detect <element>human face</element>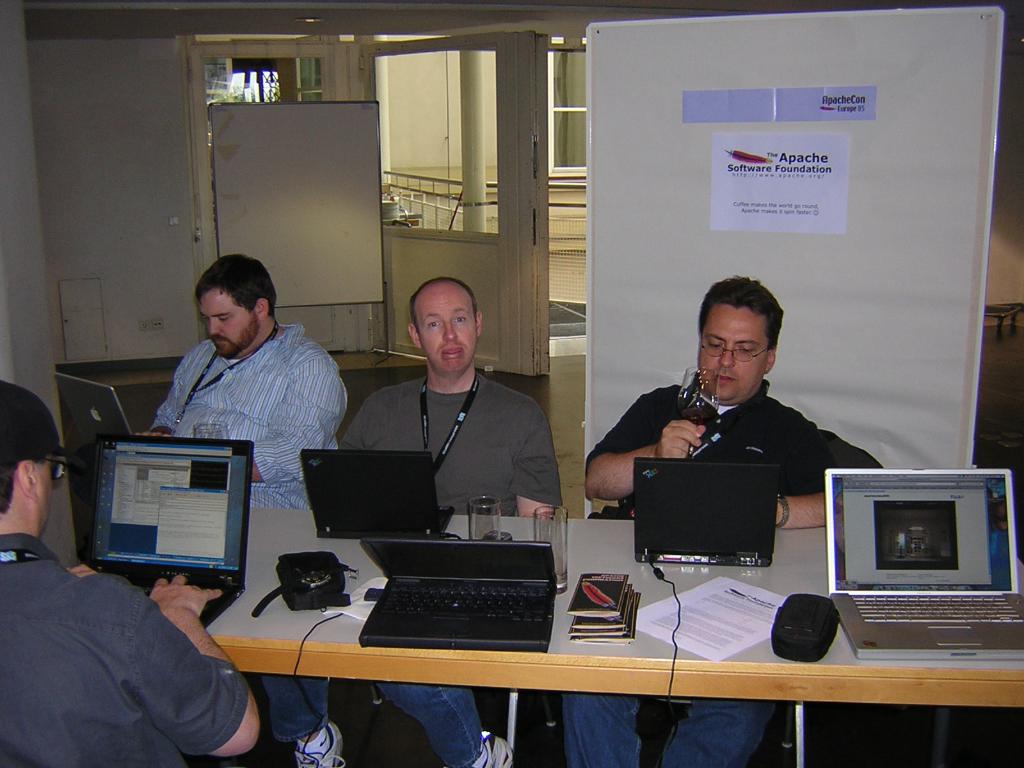
Rect(424, 292, 476, 376)
